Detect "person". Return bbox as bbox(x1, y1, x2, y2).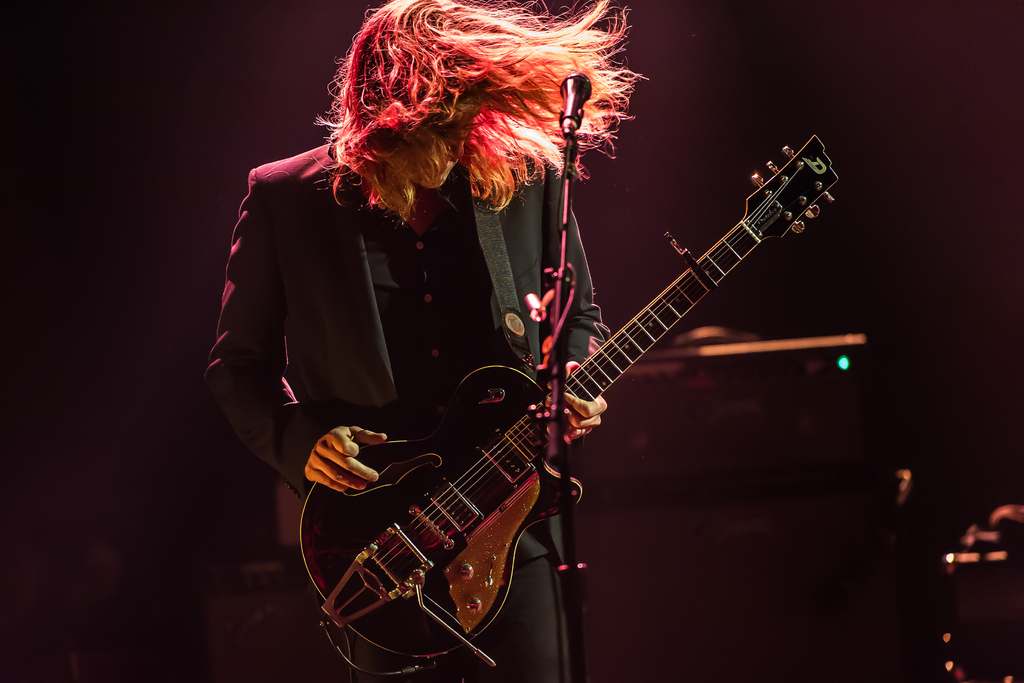
bbox(205, 0, 649, 682).
